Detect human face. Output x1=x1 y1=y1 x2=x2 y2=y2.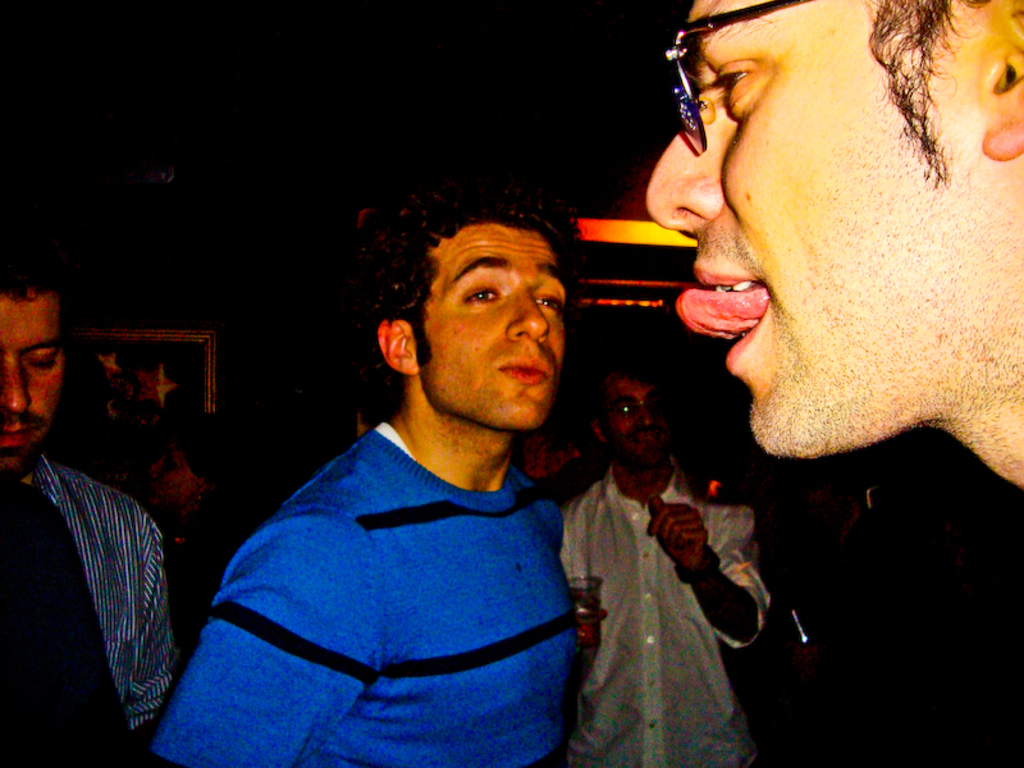
x1=1 y1=301 x2=61 y2=480.
